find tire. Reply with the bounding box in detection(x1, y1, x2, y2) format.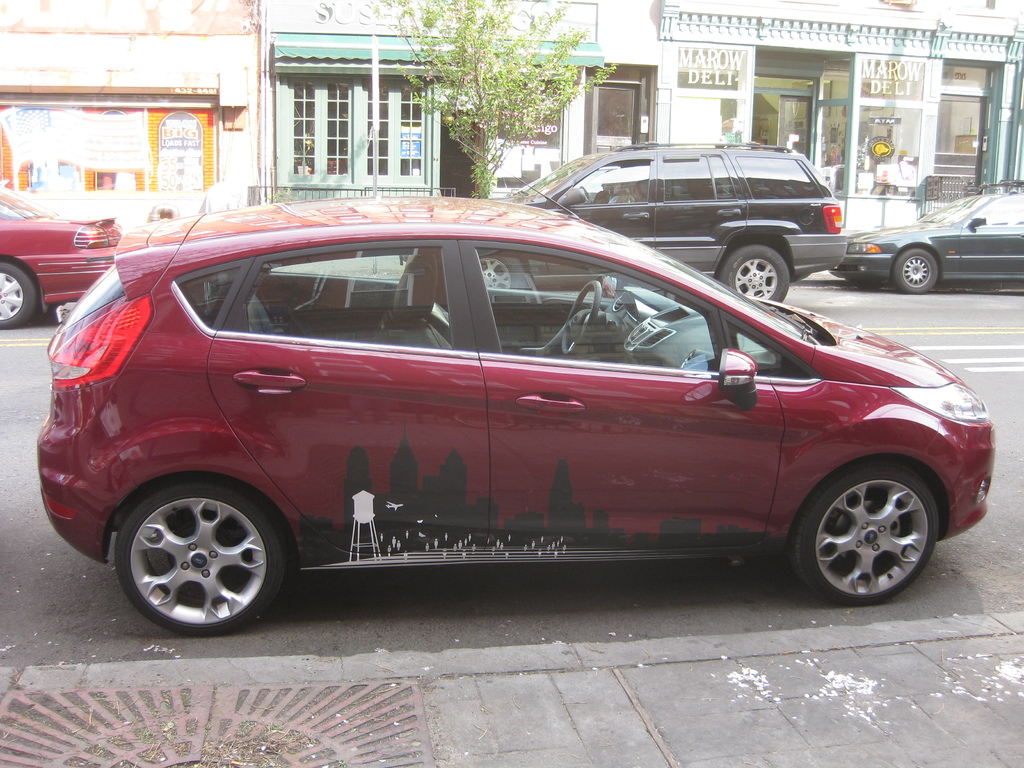
detection(479, 248, 527, 298).
